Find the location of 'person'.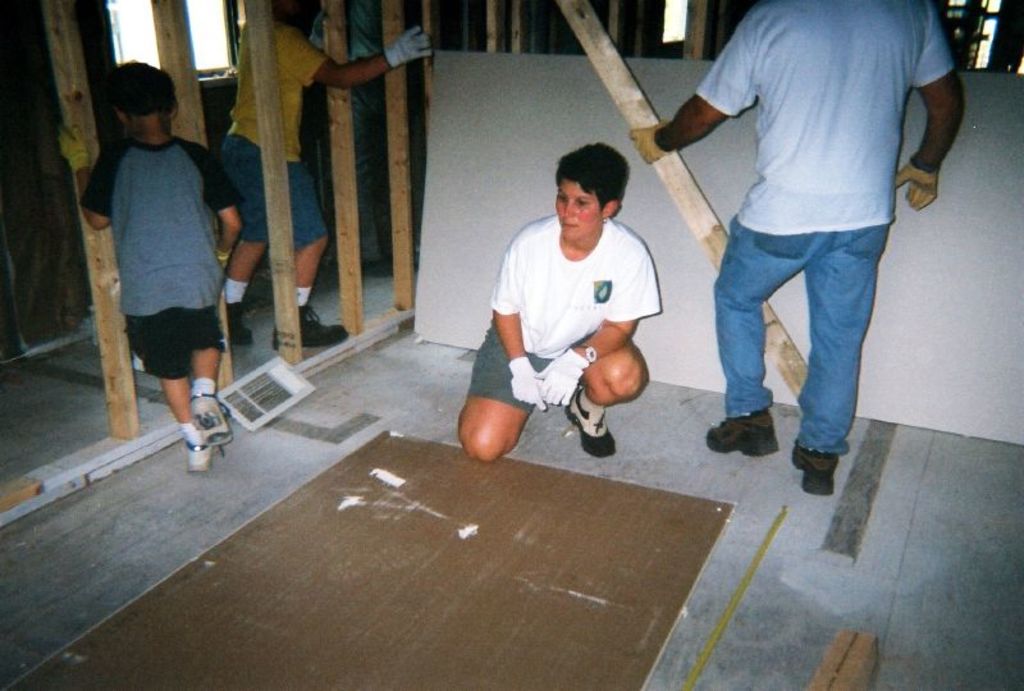
Location: [454, 141, 663, 463].
